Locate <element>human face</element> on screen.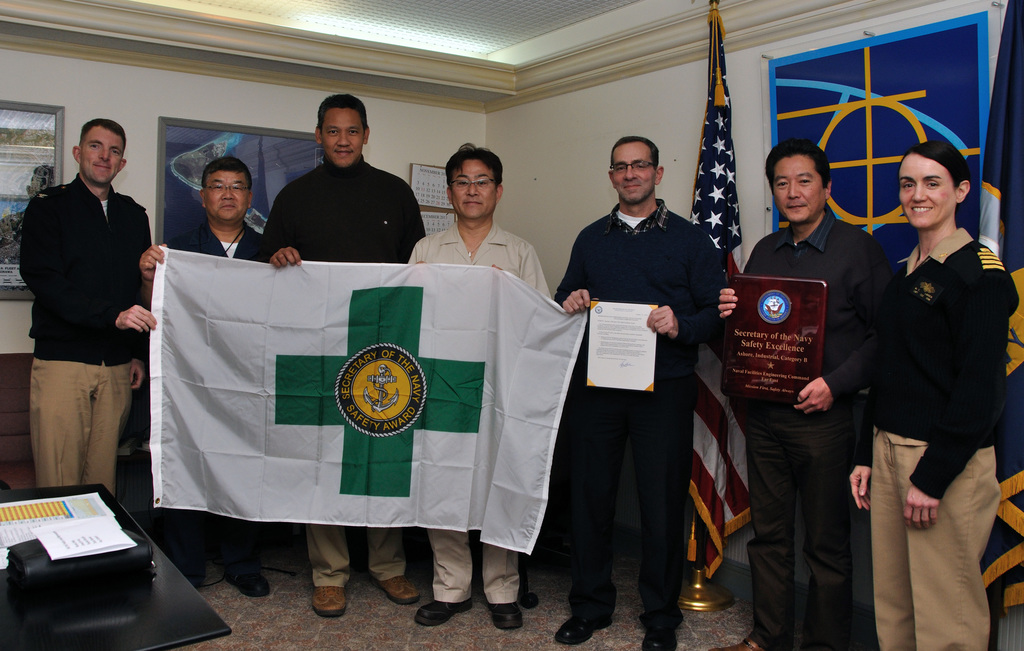
On screen at l=614, t=141, r=658, b=202.
